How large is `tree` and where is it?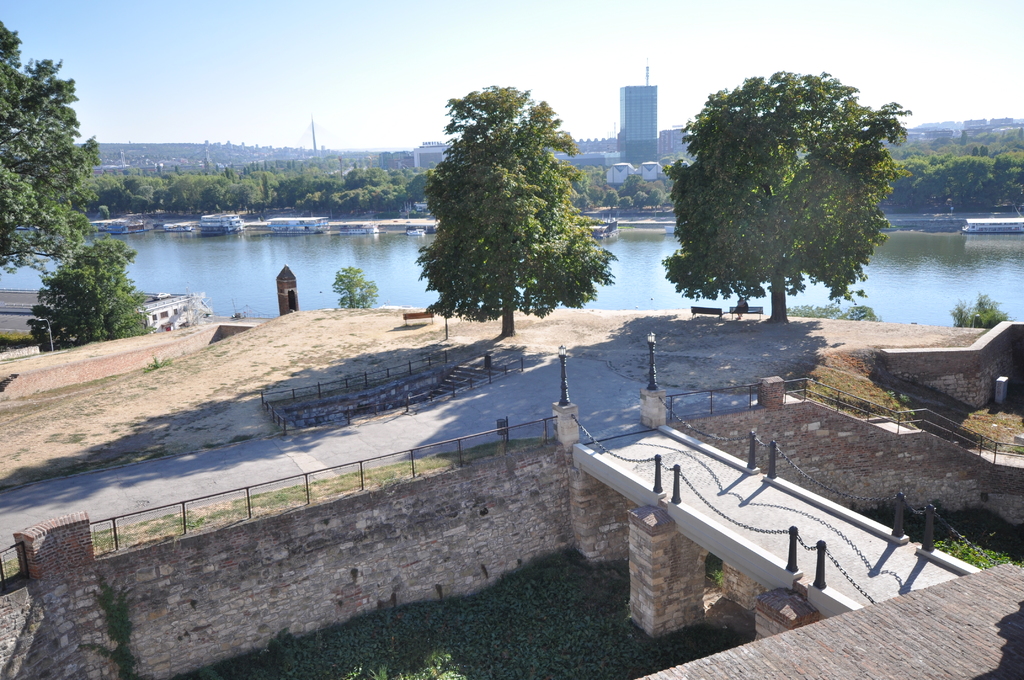
Bounding box: <box>665,67,910,319</box>.
